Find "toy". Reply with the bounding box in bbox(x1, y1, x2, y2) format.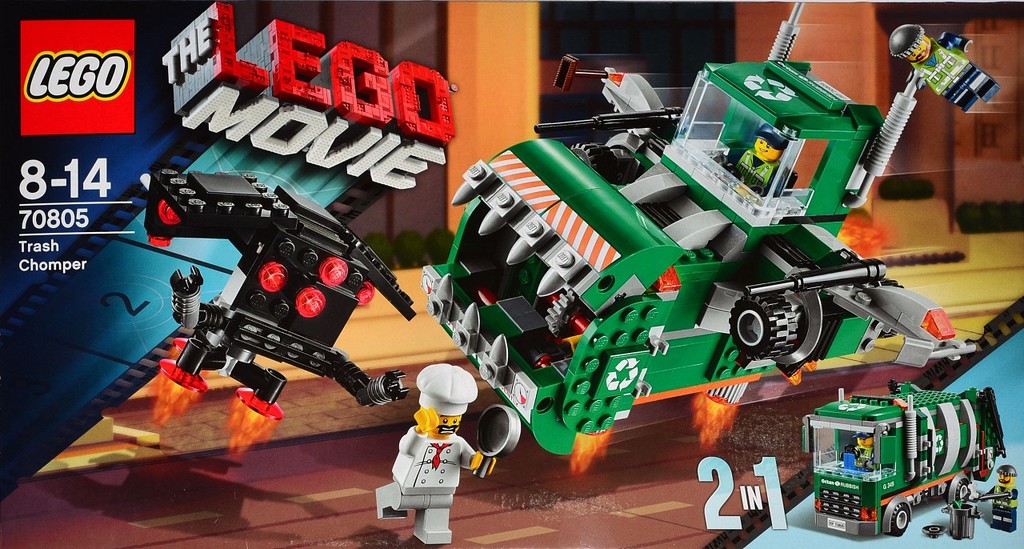
bbox(374, 360, 498, 546).
